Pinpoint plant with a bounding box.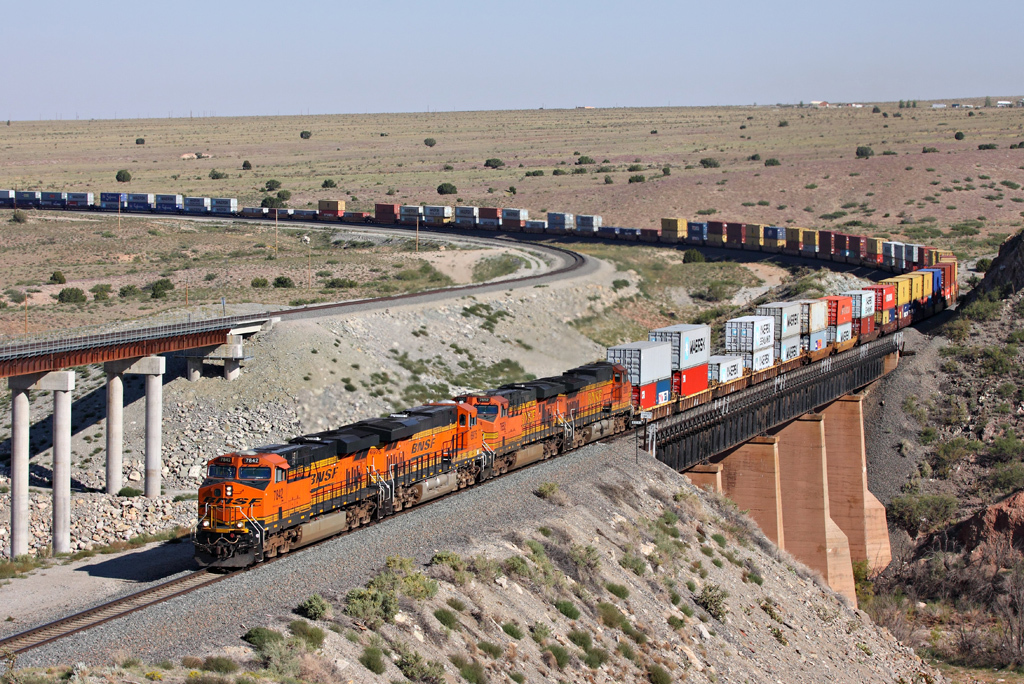
Rect(742, 199, 755, 206).
